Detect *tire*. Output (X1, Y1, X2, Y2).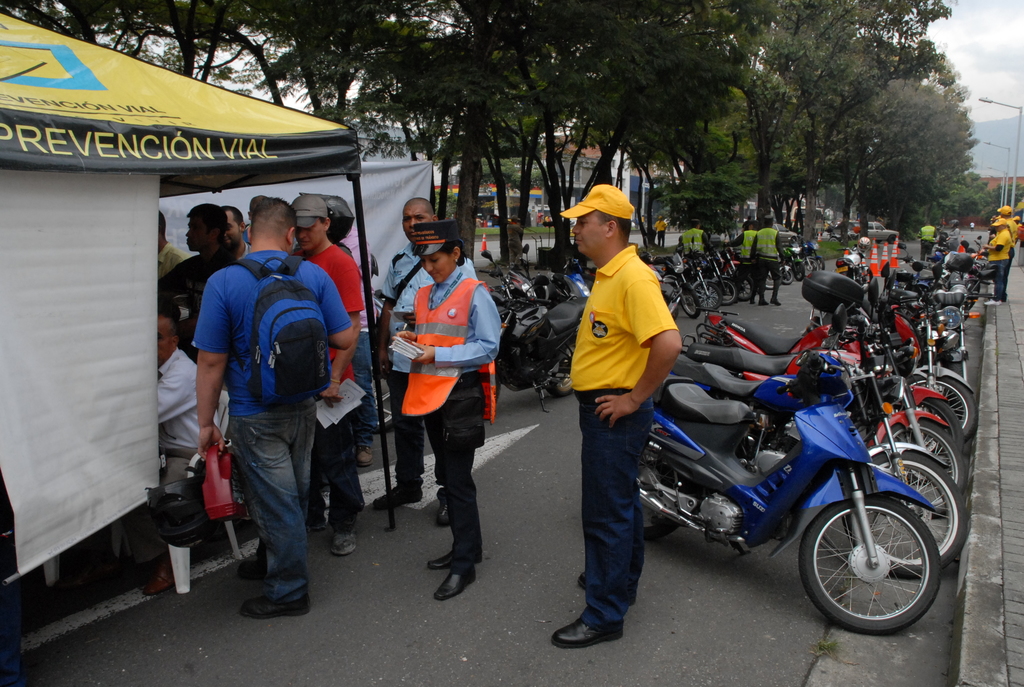
(701, 278, 724, 311).
